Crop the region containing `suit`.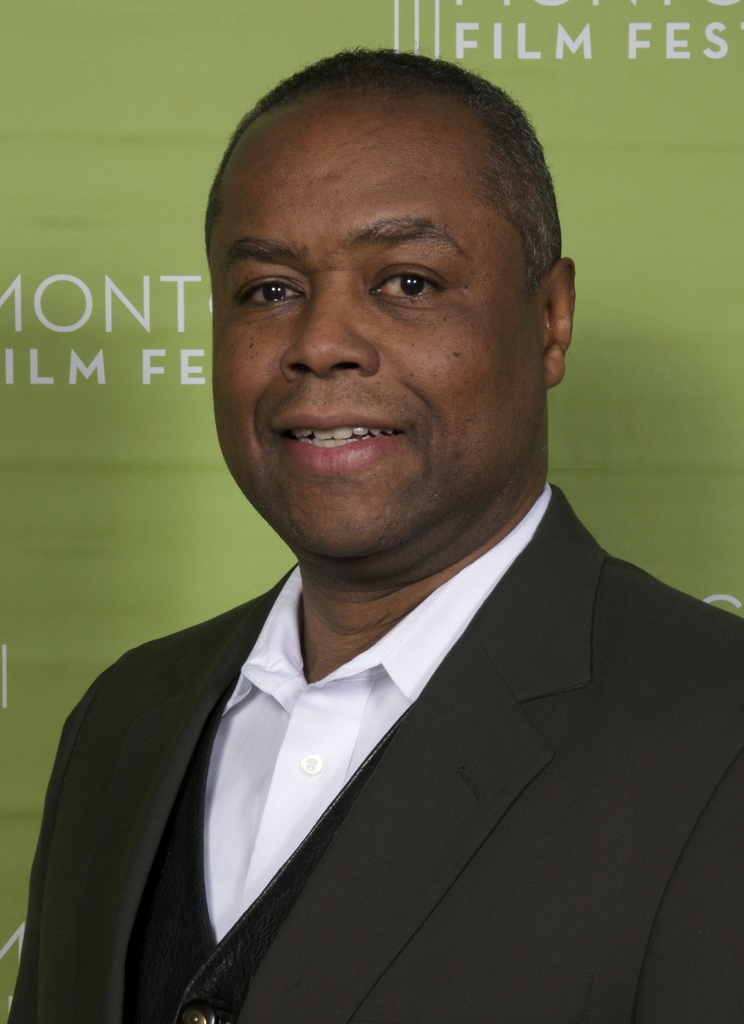
Crop region: x1=42, y1=522, x2=724, y2=1008.
